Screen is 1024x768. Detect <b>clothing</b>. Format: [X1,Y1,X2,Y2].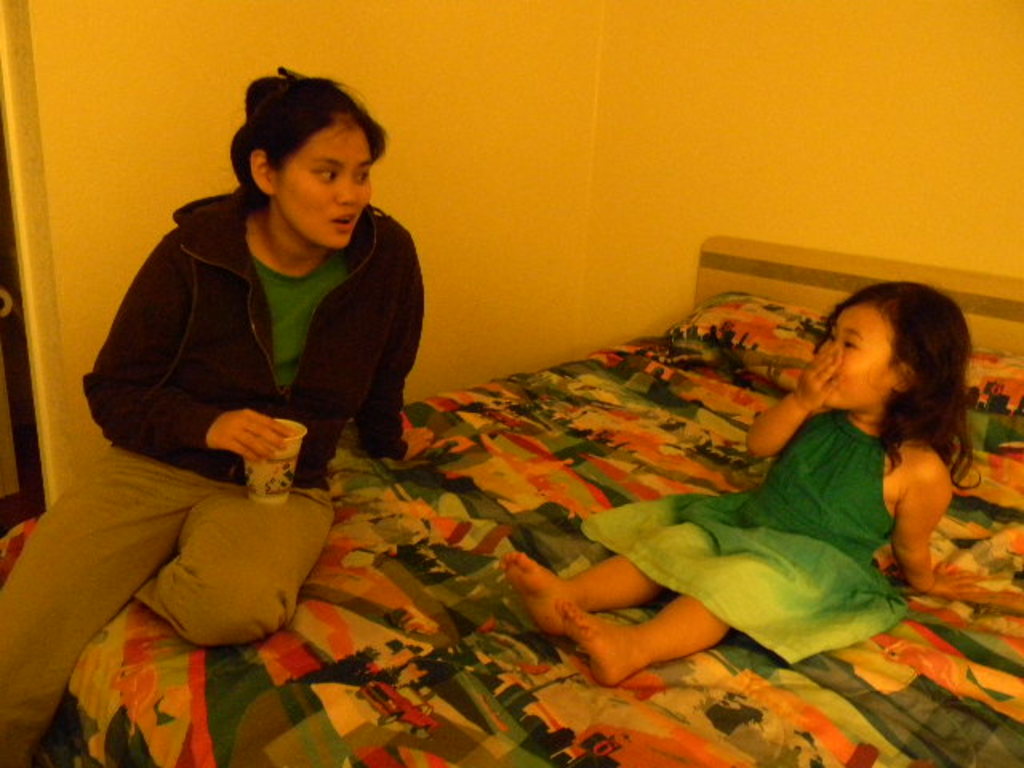
[0,182,426,766].
